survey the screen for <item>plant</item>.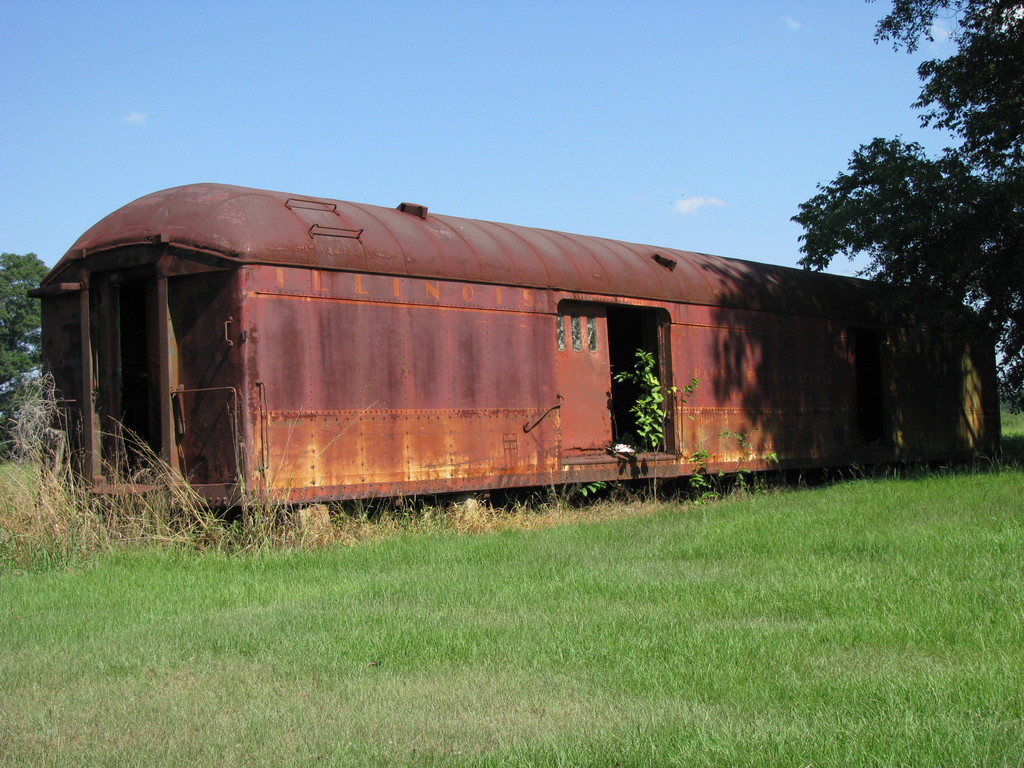
Survey found: [687, 444, 729, 506].
